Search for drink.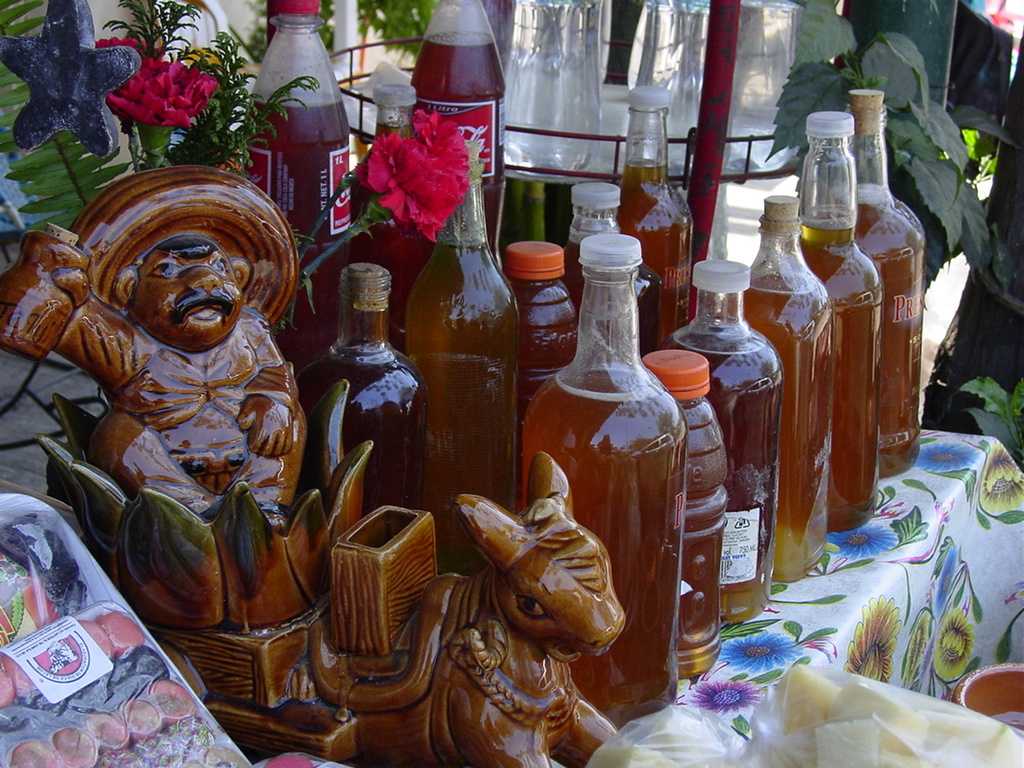
Found at 237,0,351,378.
